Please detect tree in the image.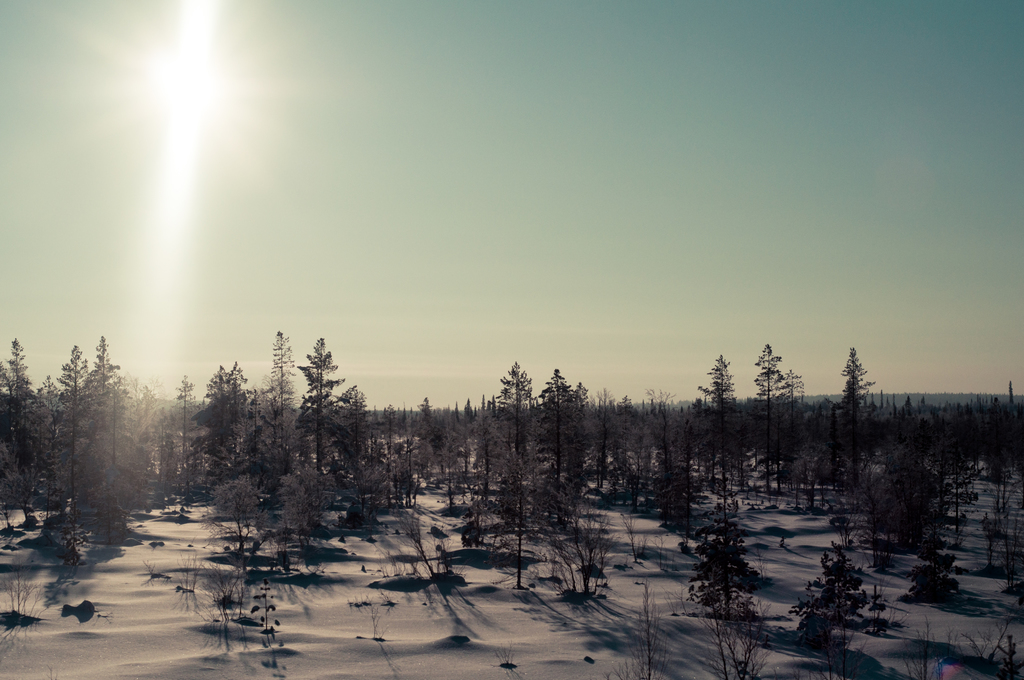
(462,378,533,506).
